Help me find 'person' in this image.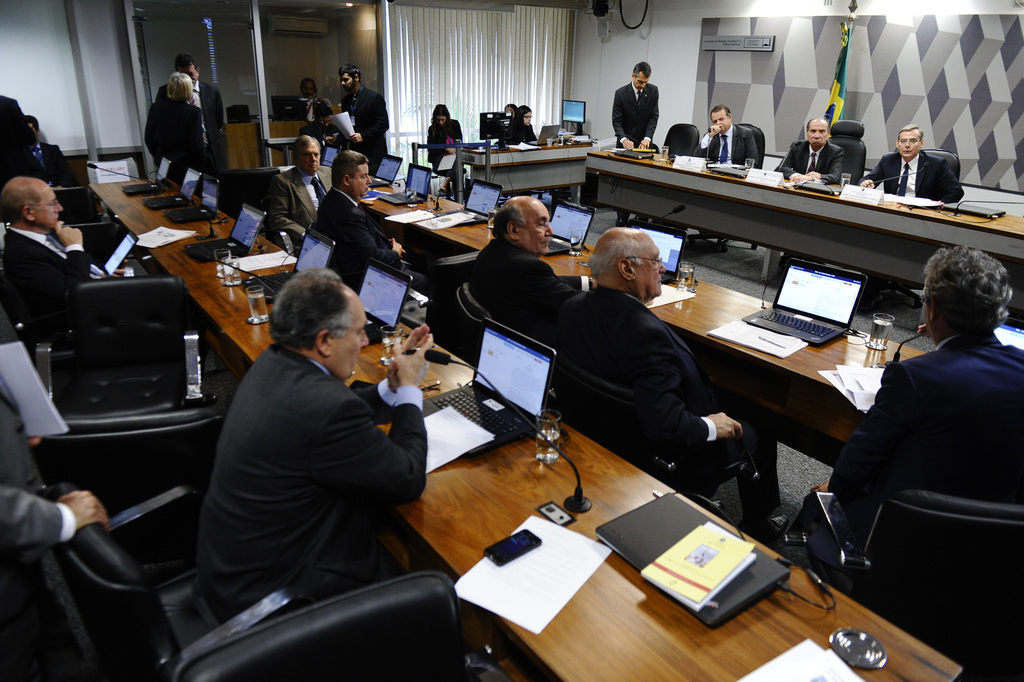
Found it: 22 112 68 170.
